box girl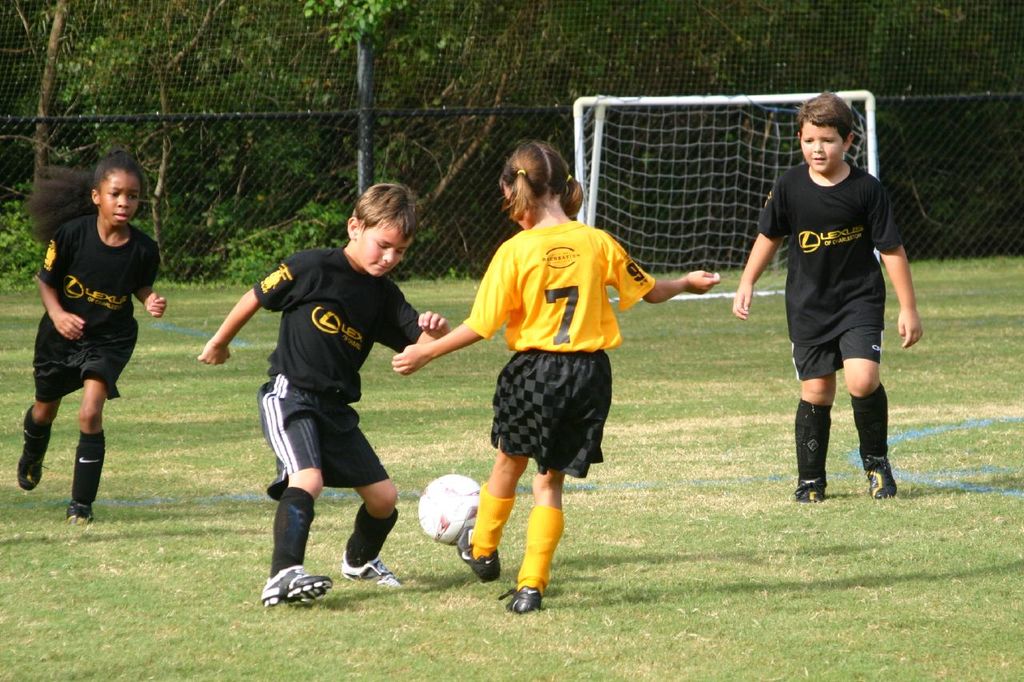
crop(17, 154, 169, 532)
